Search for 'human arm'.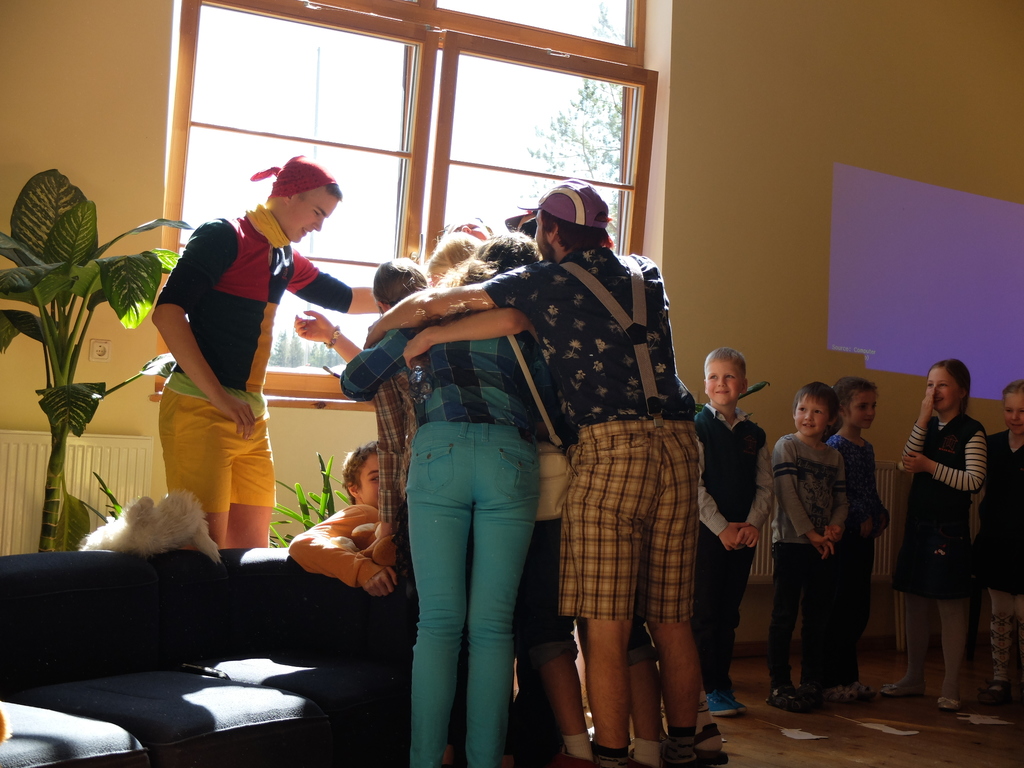
Found at [x1=285, y1=501, x2=397, y2=593].
